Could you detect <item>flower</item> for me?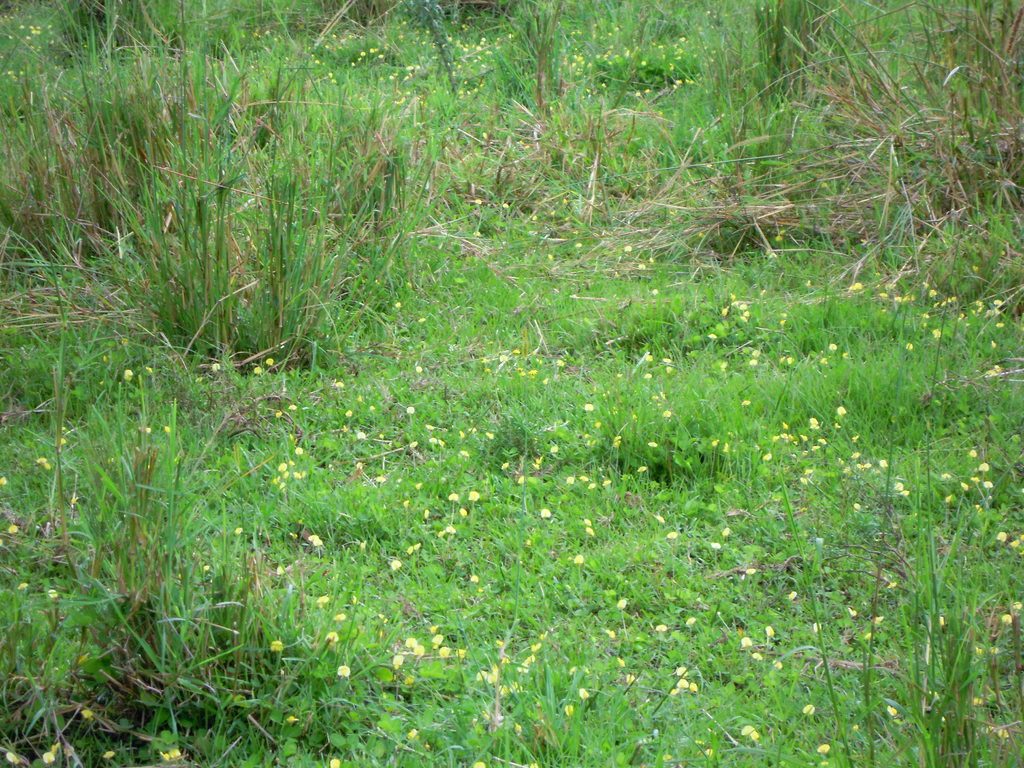
Detection result: left=570, top=554, right=584, bottom=570.
